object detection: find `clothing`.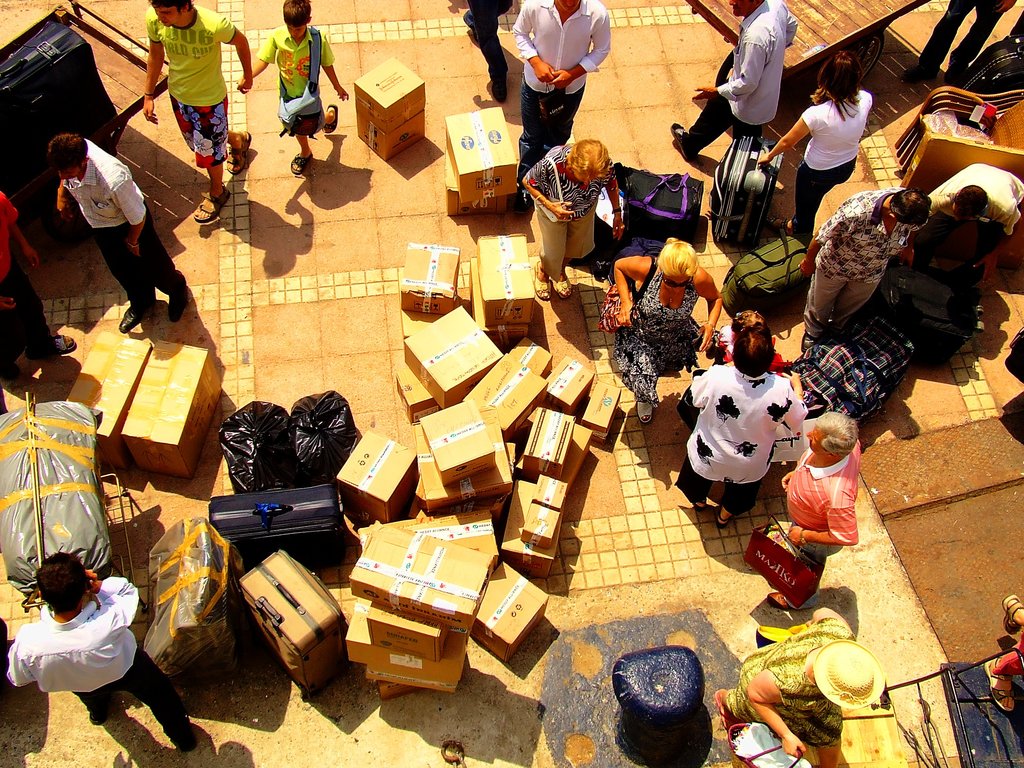
785/416/868/547.
